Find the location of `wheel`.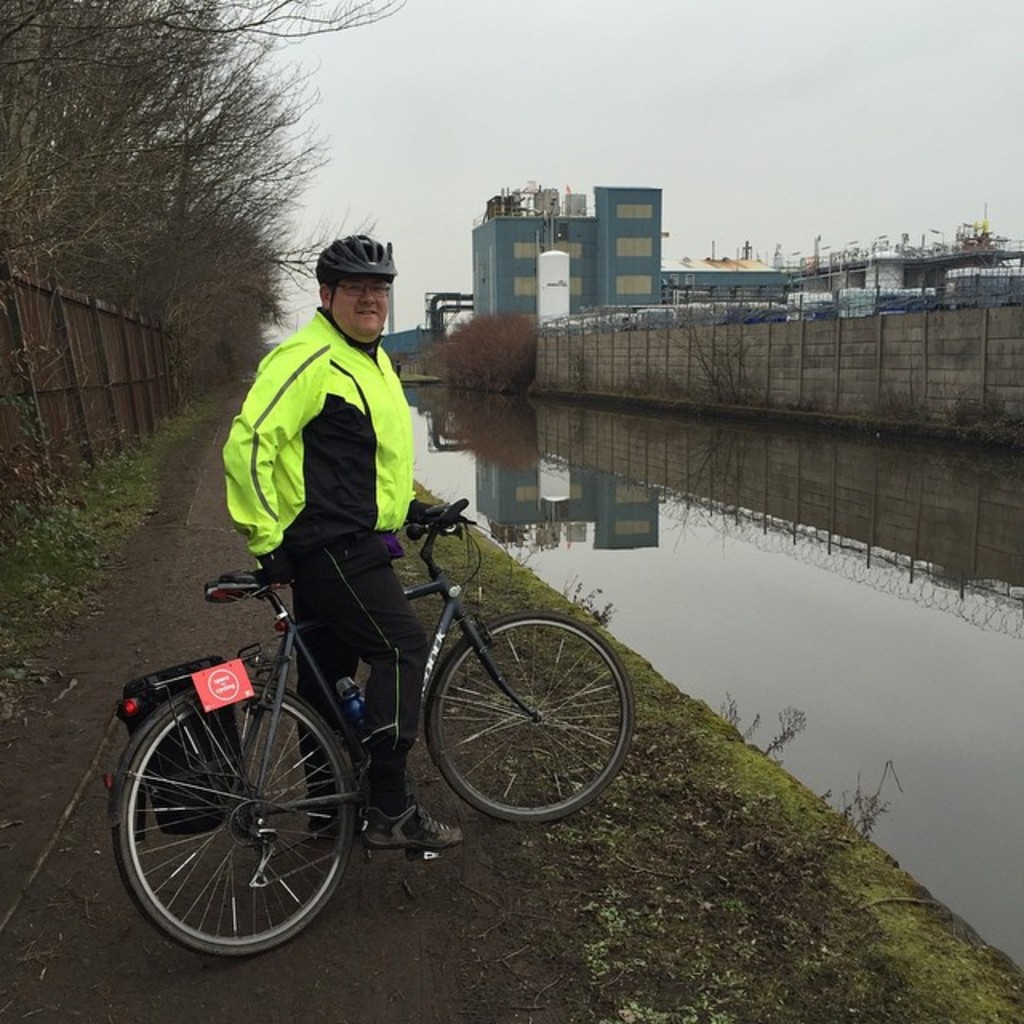
Location: 437 610 637 824.
